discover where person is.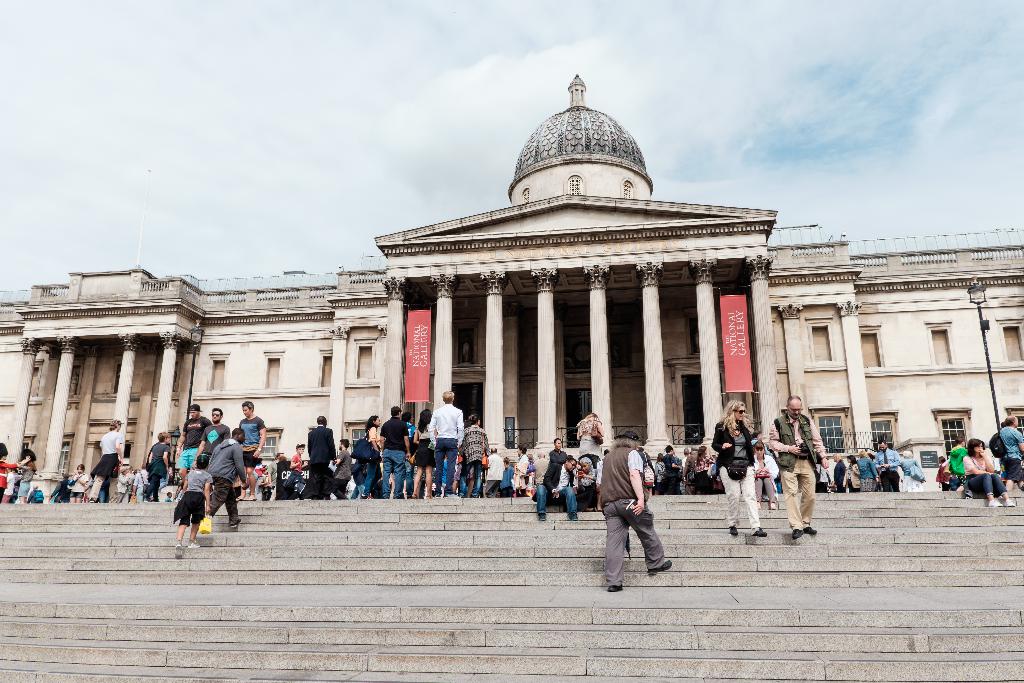
Discovered at 146 431 172 503.
